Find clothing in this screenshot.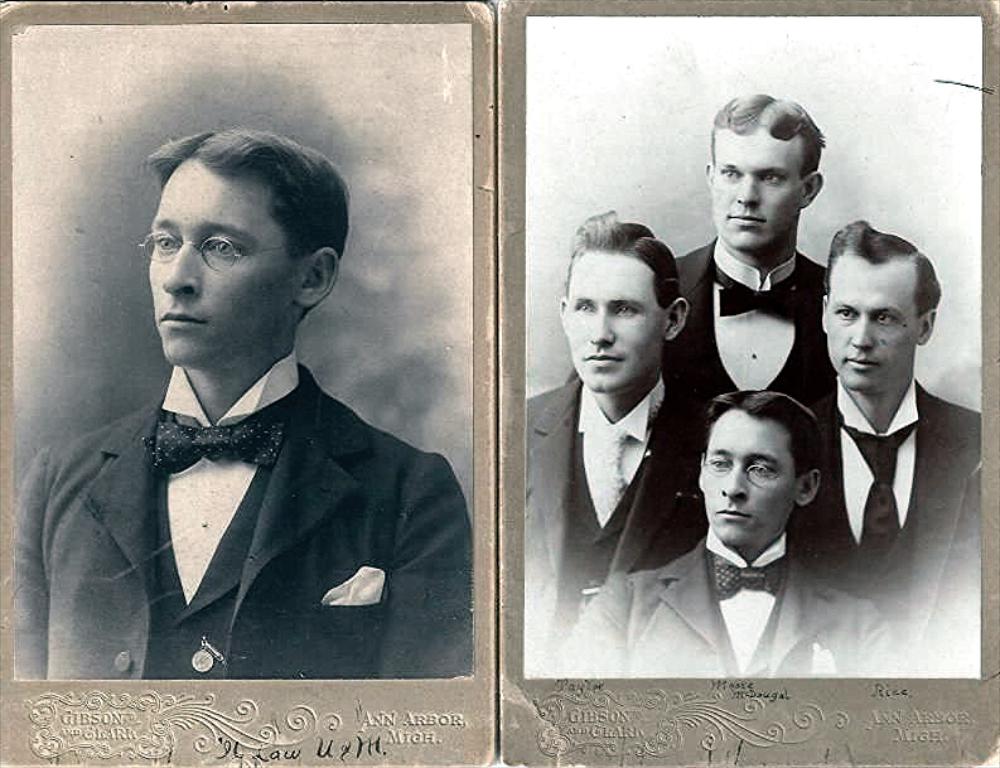
The bounding box for clothing is 550:526:889:670.
